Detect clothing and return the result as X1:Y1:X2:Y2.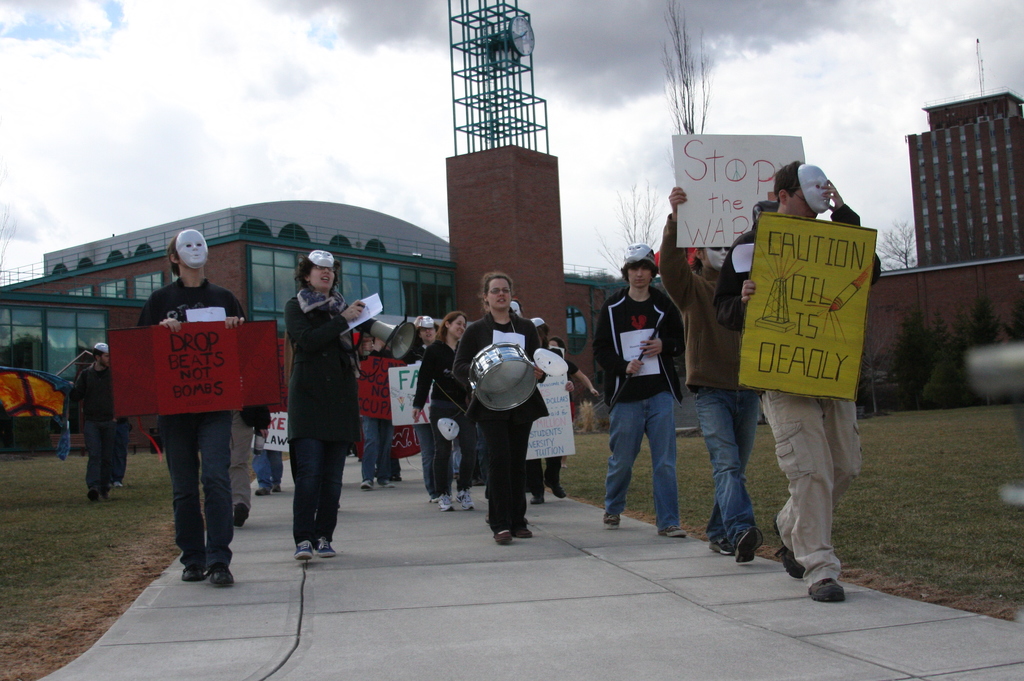
474:422:485:484.
